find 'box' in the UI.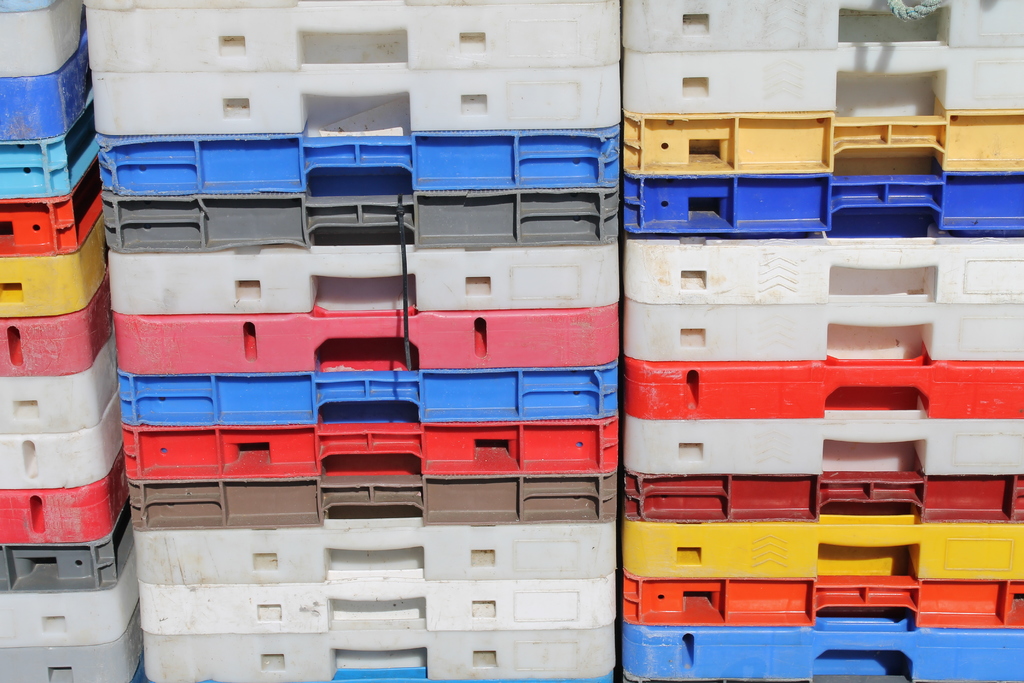
UI element at crop(615, 613, 1023, 682).
